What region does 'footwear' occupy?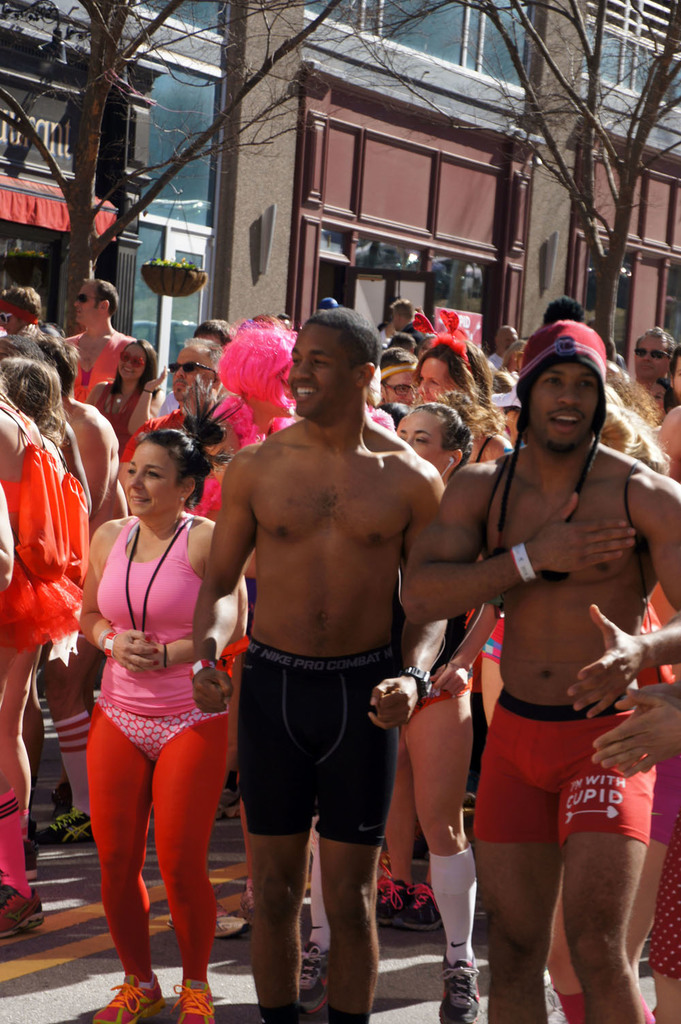
[41, 813, 76, 844].
